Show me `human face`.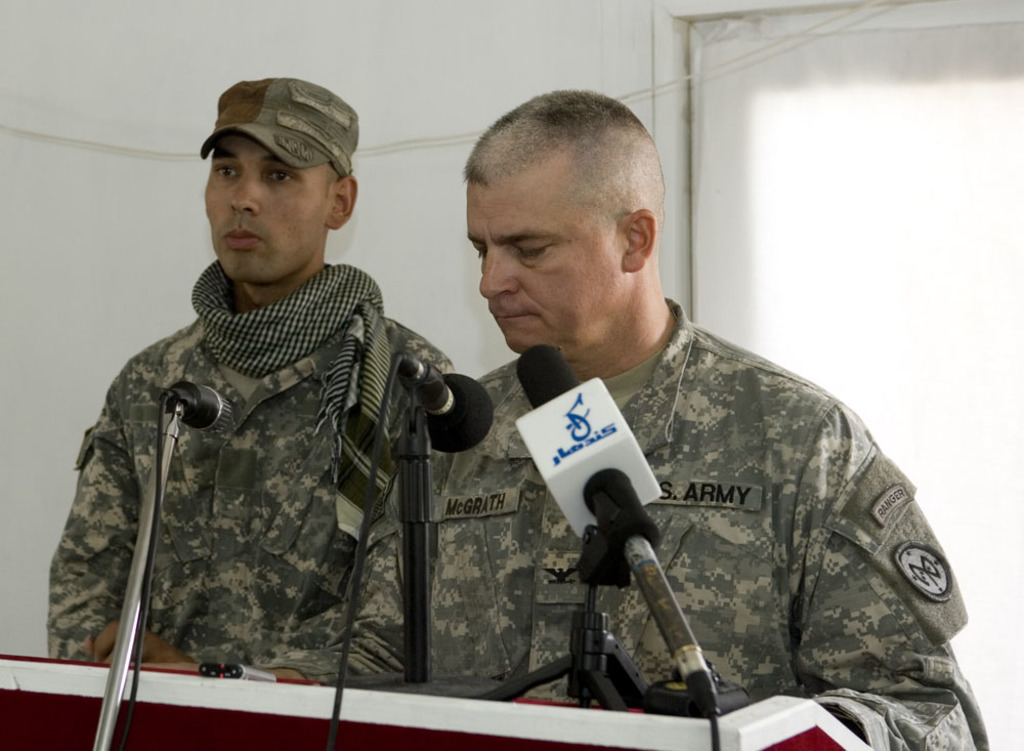
`human face` is here: left=201, top=132, right=333, bottom=284.
